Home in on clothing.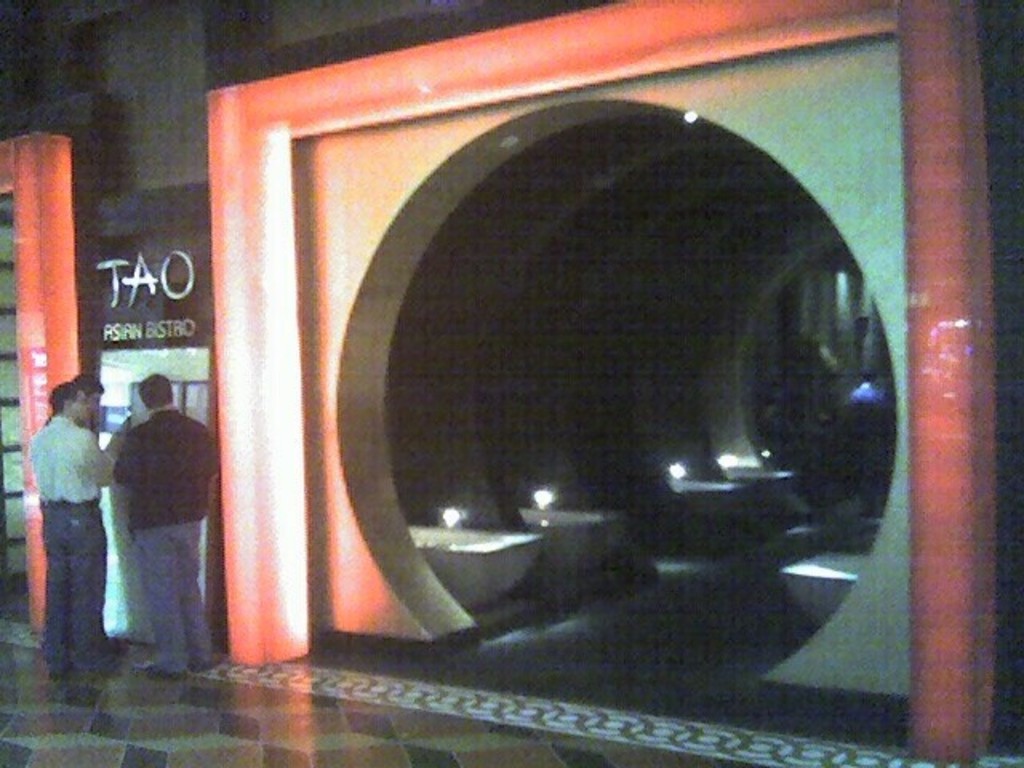
Homed in at [114, 406, 218, 533].
